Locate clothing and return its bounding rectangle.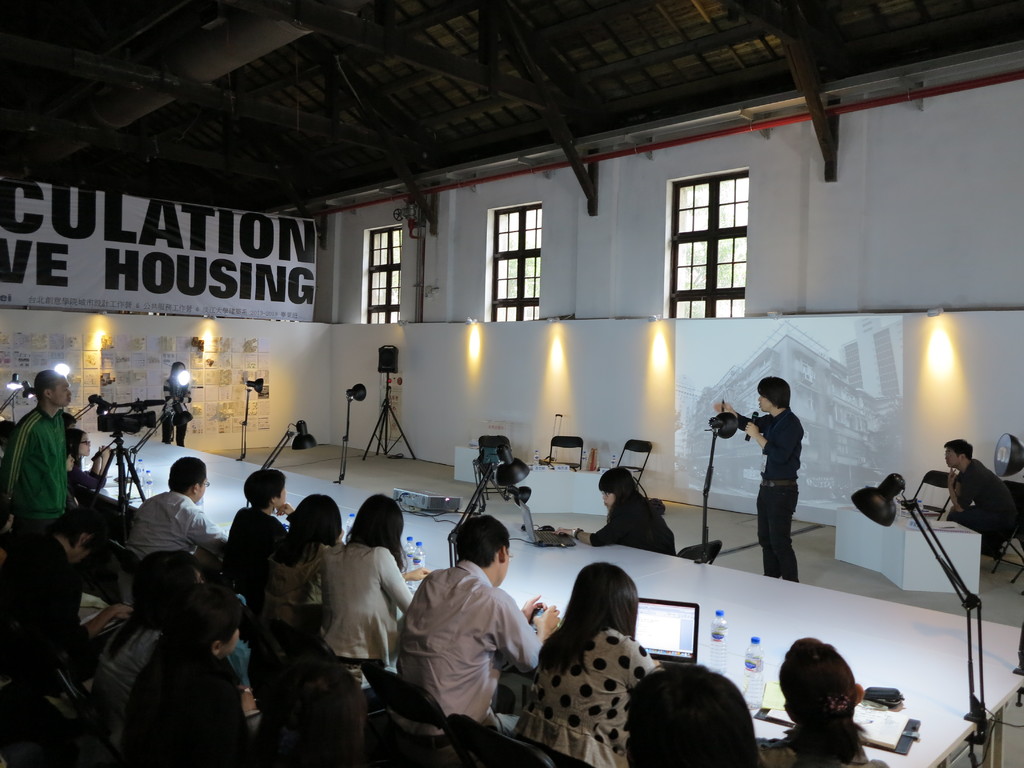
[x1=70, y1=465, x2=104, y2=505].
